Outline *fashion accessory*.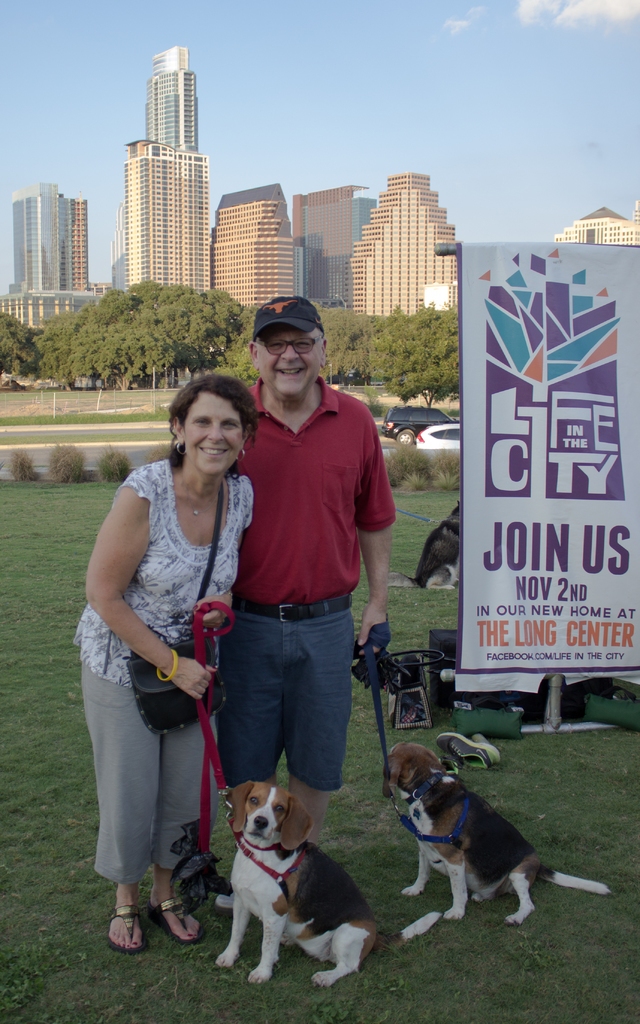
Outline: box(195, 604, 309, 898).
